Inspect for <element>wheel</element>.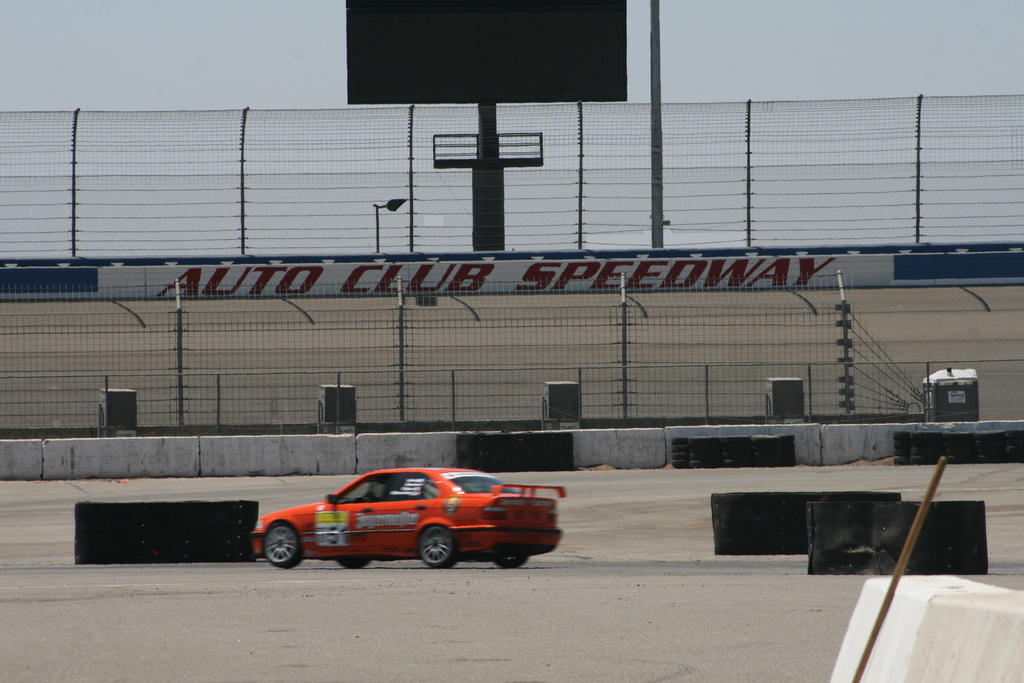
Inspection: locate(412, 528, 463, 572).
